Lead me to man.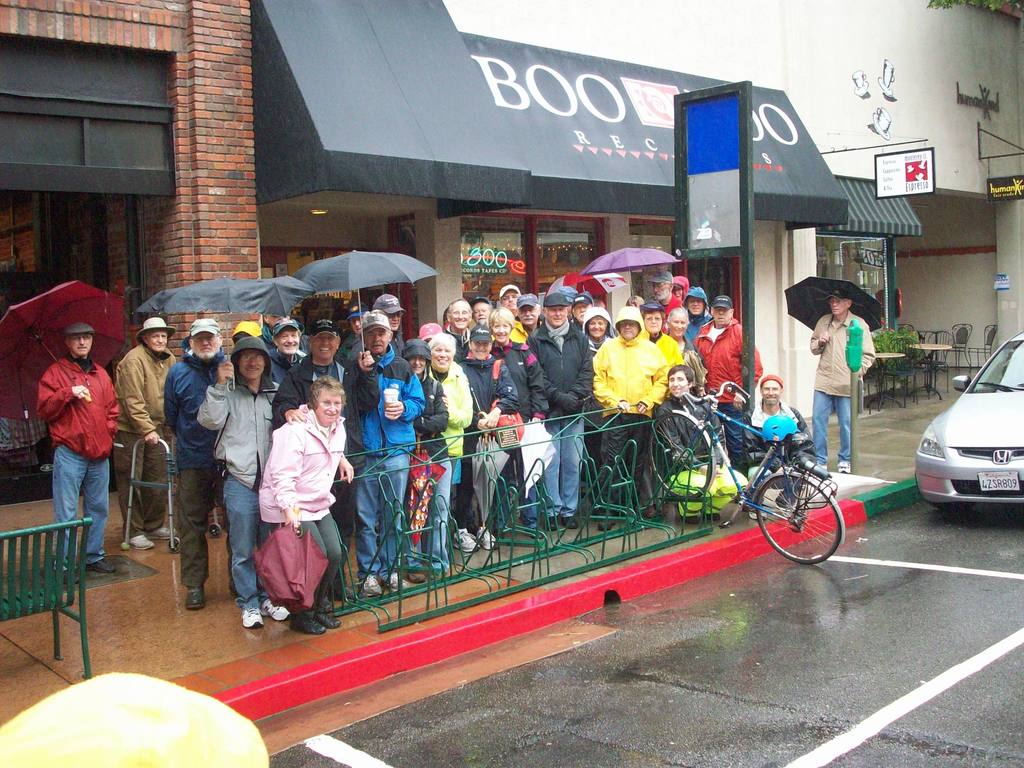
Lead to 740 375 813 520.
